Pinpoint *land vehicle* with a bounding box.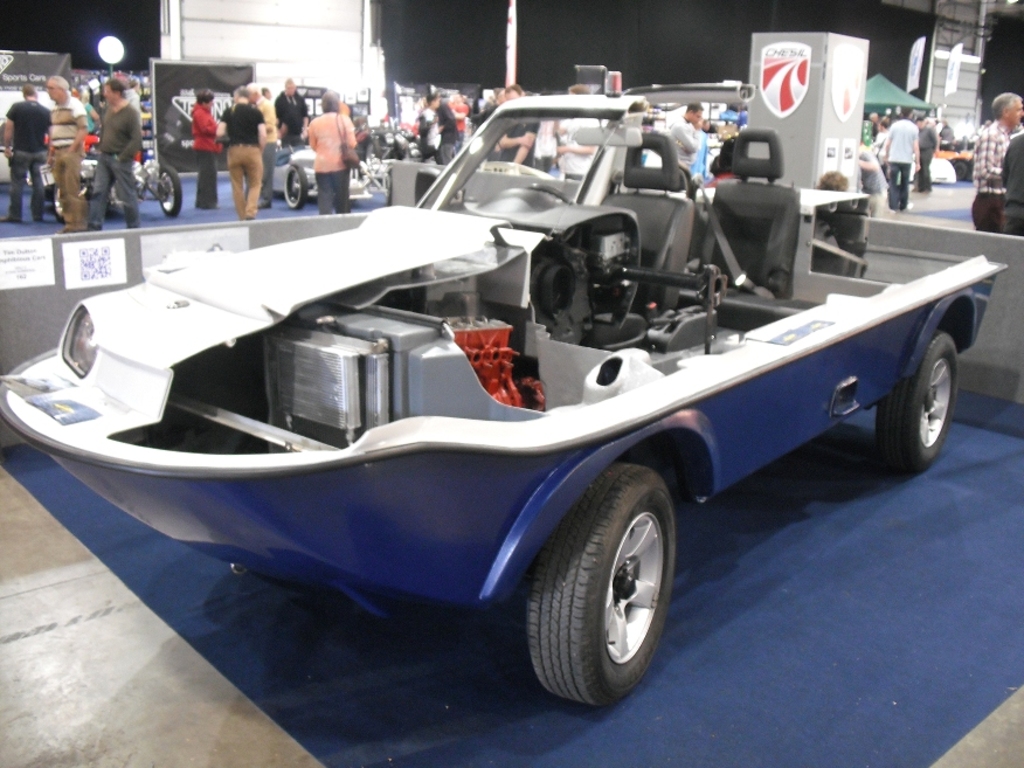
(x1=351, y1=129, x2=427, y2=164).
